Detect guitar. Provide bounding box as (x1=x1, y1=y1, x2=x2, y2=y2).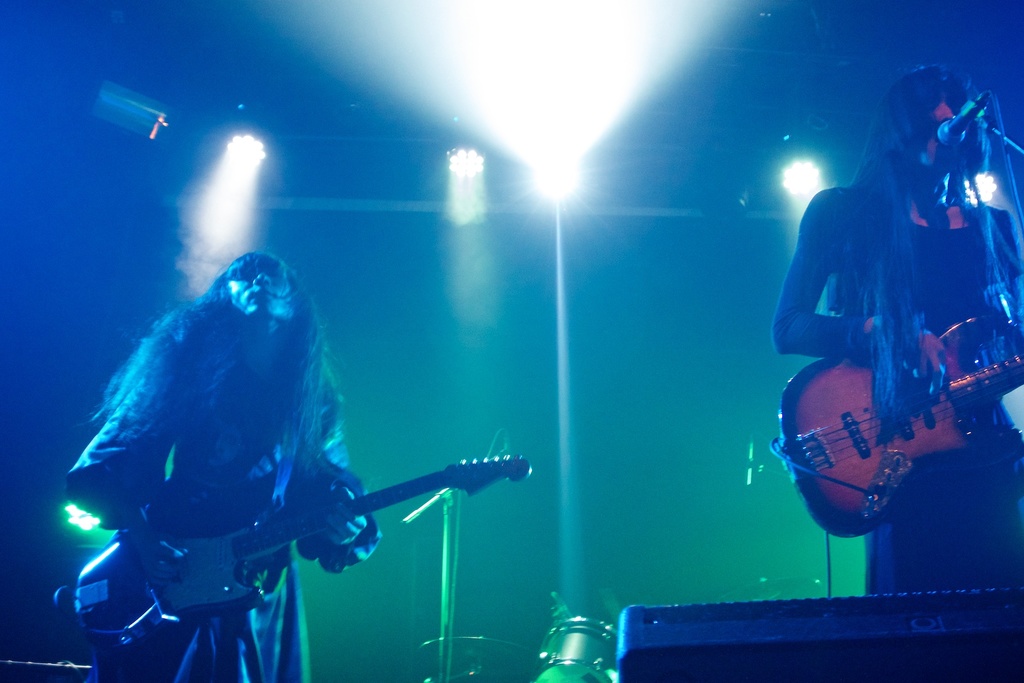
(x1=55, y1=423, x2=540, y2=654).
